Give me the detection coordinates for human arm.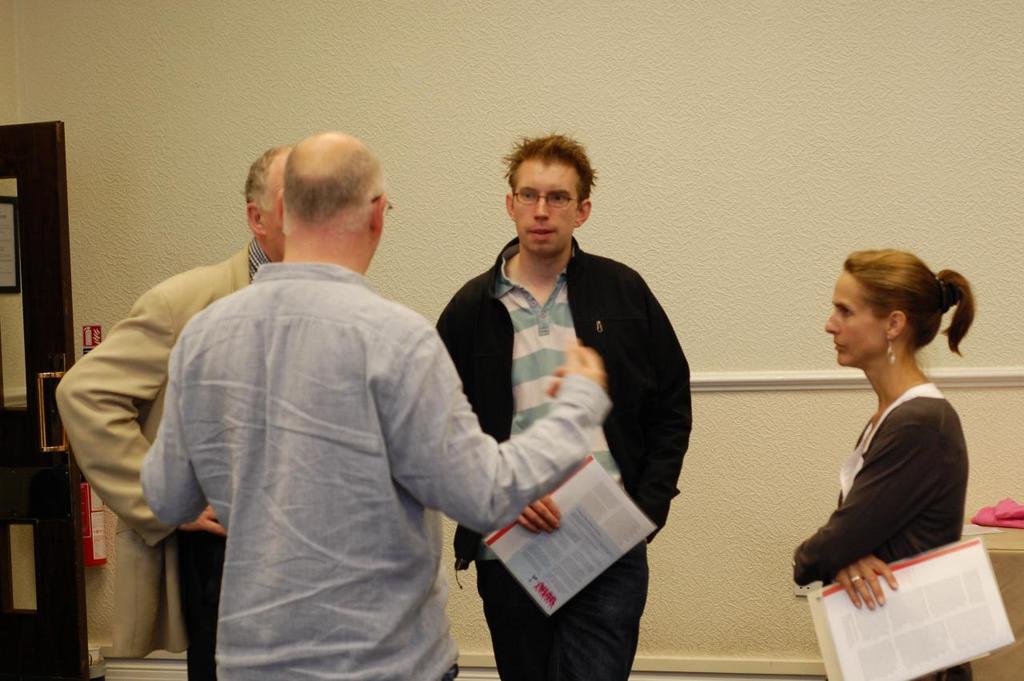
bbox=(74, 323, 185, 565).
